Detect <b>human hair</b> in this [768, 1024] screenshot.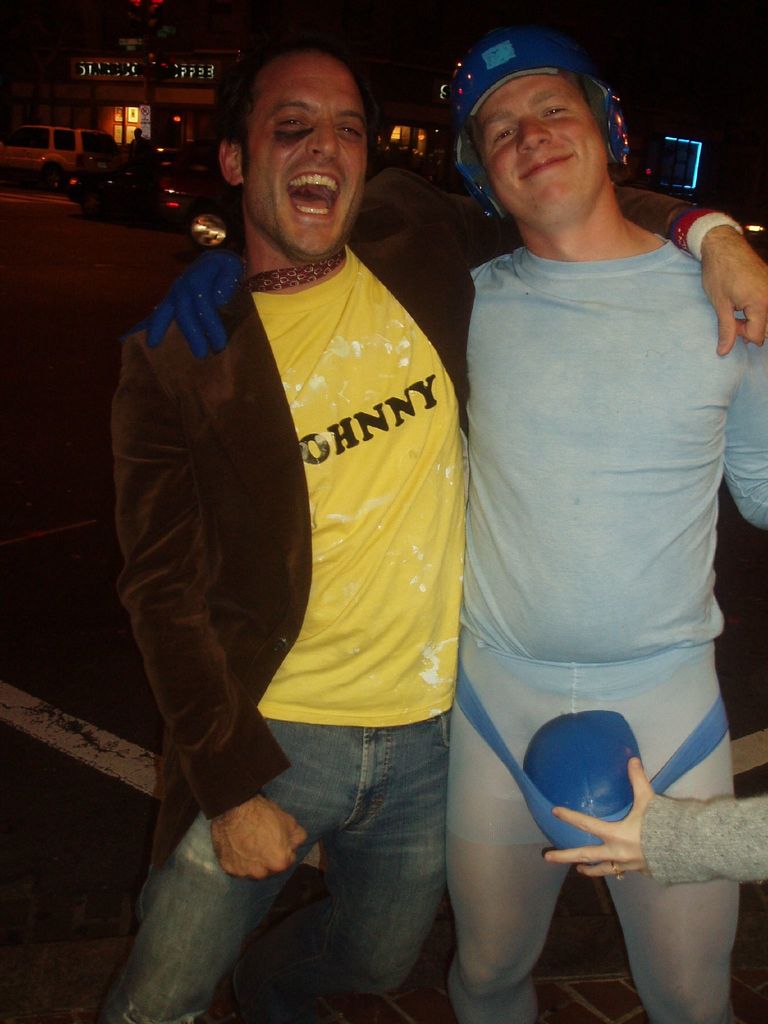
Detection: bbox=[204, 25, 383, 183].
